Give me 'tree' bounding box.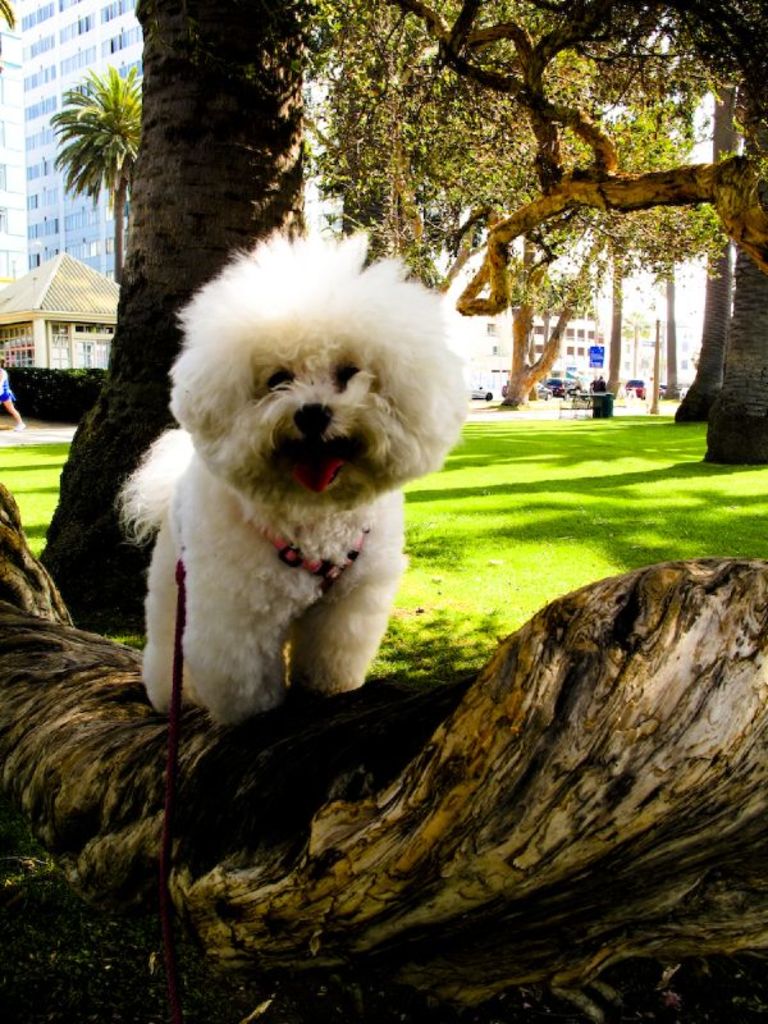
(511,70,641,429).
